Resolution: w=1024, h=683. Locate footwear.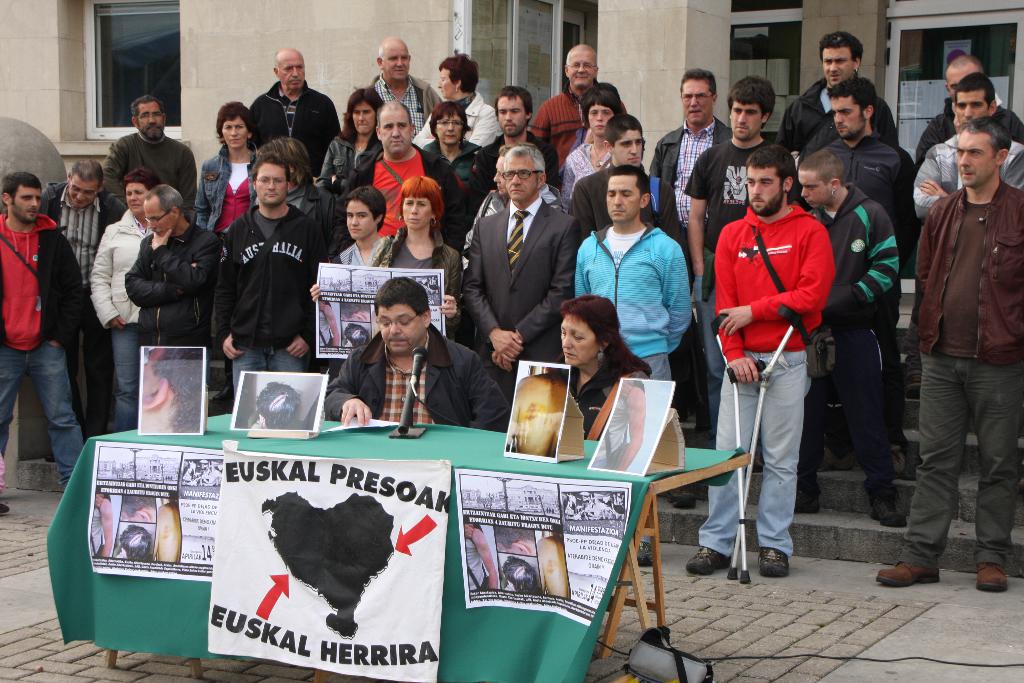
x1=632 y1=543 x2=657 y2=567.
